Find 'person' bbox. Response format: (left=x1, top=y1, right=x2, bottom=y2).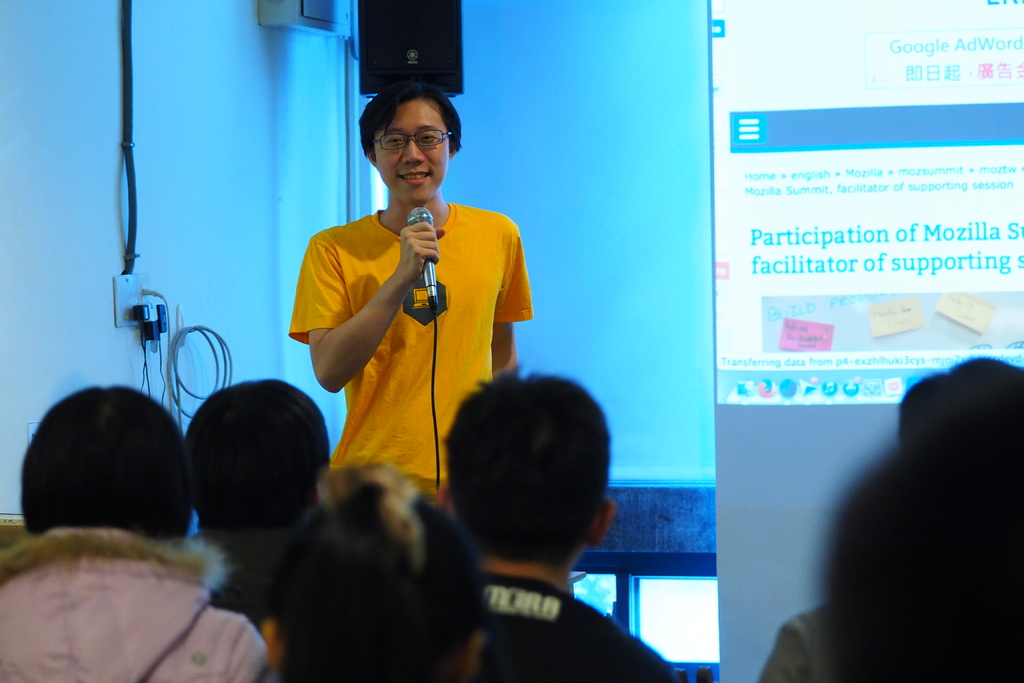
(left=0, top=386, right=266, bottom=682).
